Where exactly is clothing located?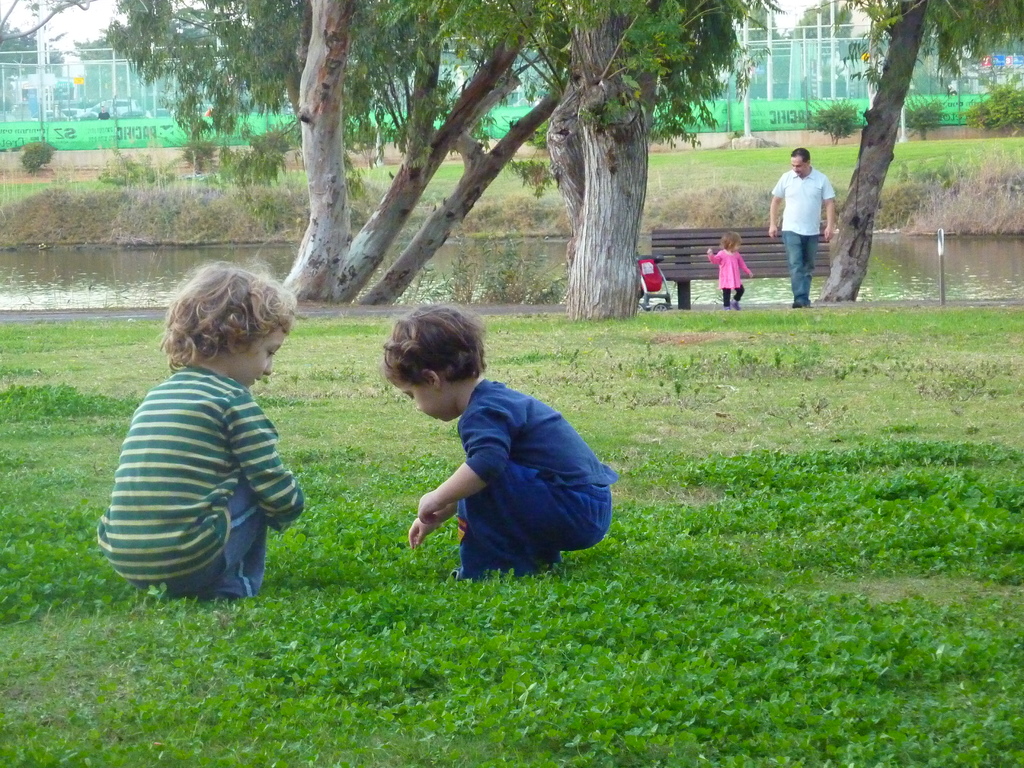
Its bounding box is <box>95,328,319,598</box>.
